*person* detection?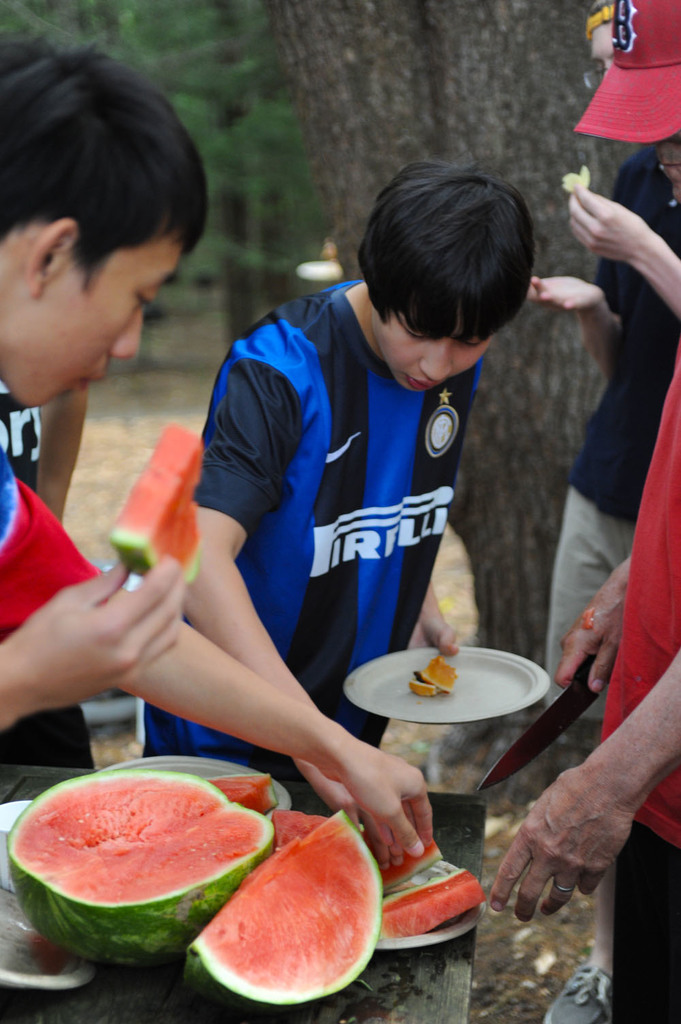
(490, 0, 680, 1023)
